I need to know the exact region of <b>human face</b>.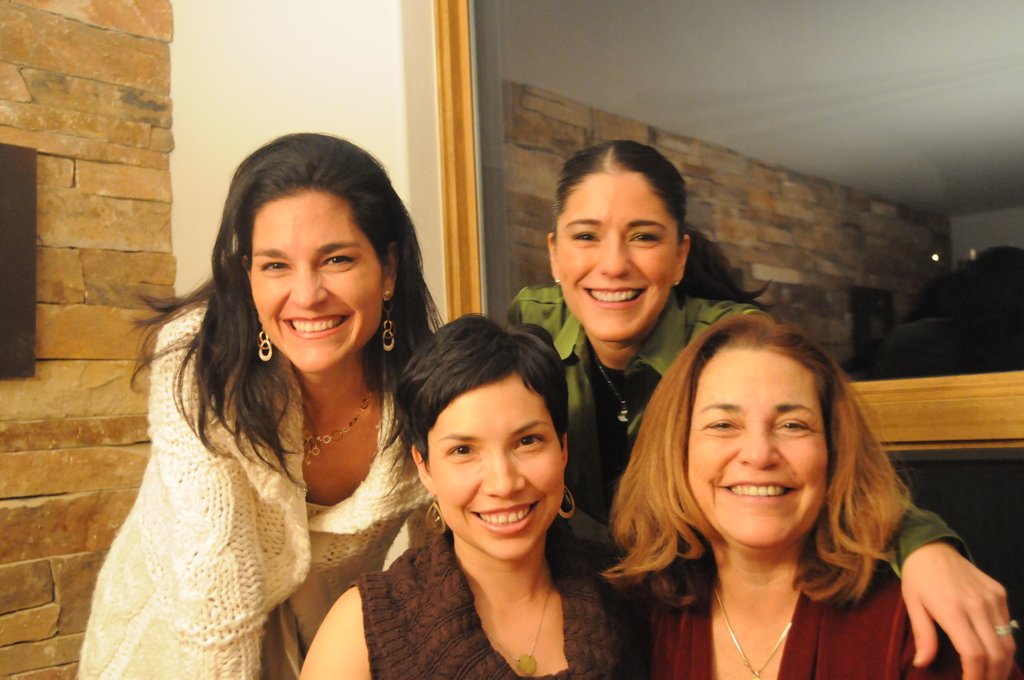
Region: {"x1": 423, "y1": 378, "x2": 566, "y2": 560}.
